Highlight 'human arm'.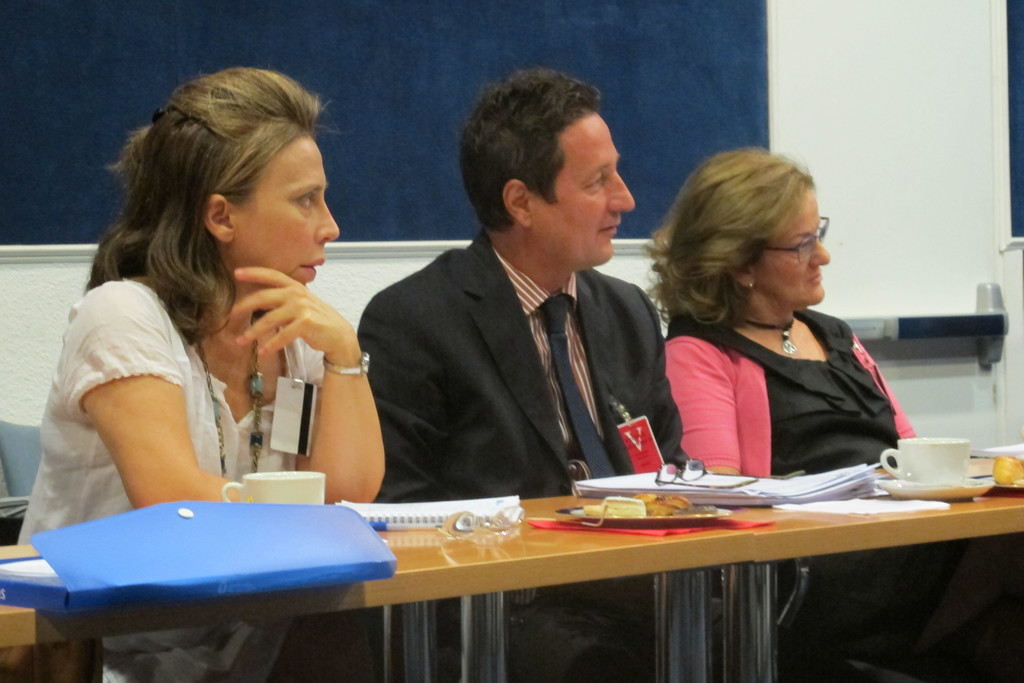
Highlighted region: 625/286/693/478.
